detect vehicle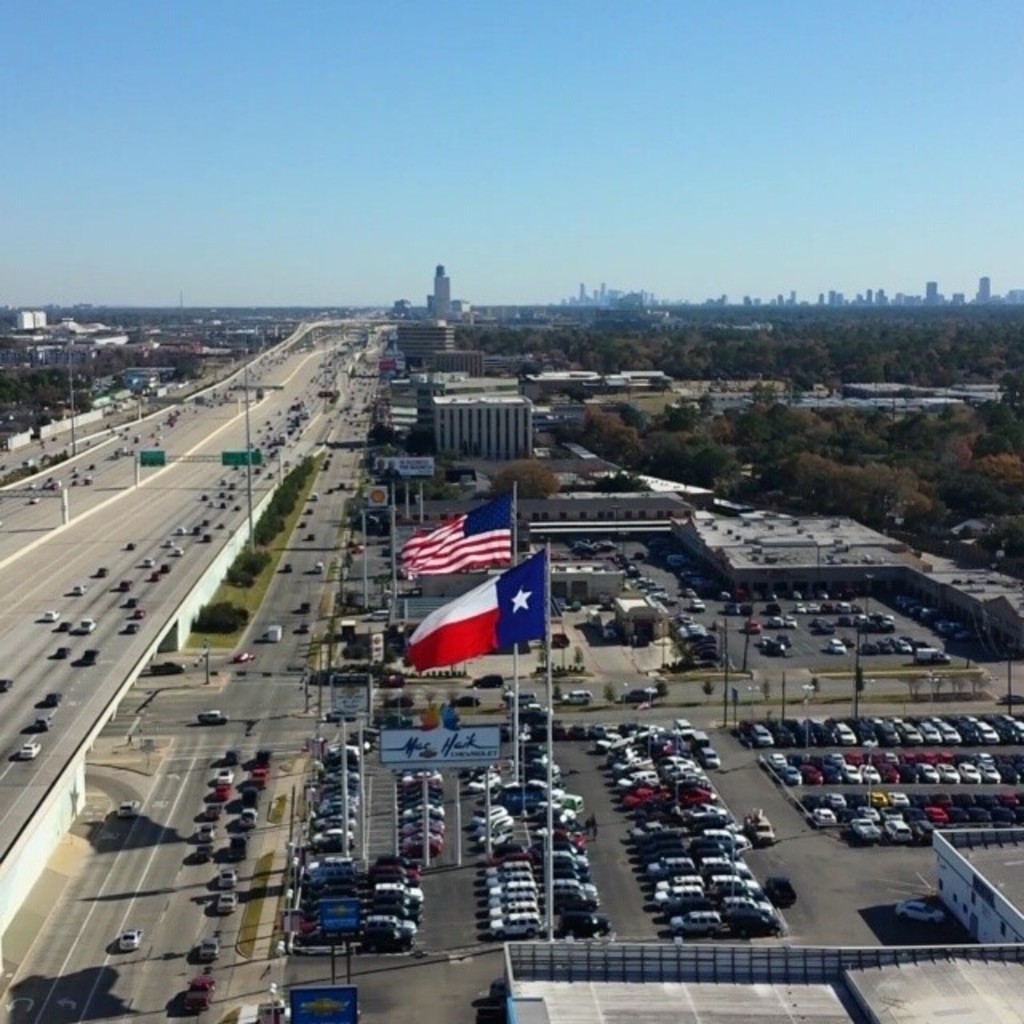
(232, 808, 262, 832)
